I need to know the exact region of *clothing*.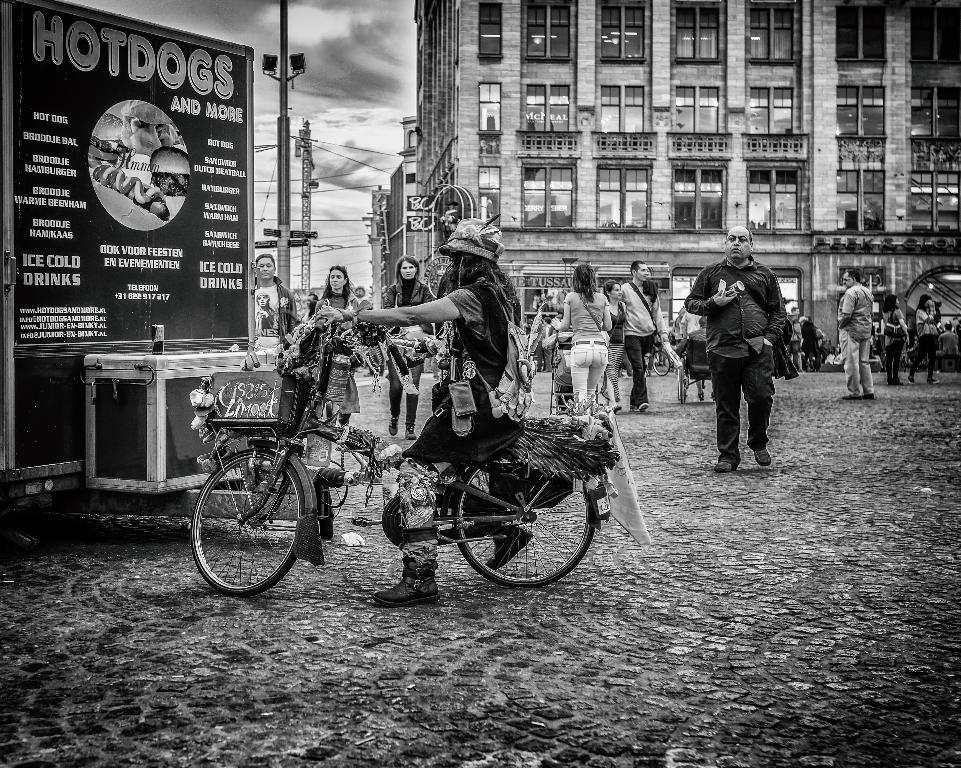
Region: left=607, top=302, right=626, bottom=402.
